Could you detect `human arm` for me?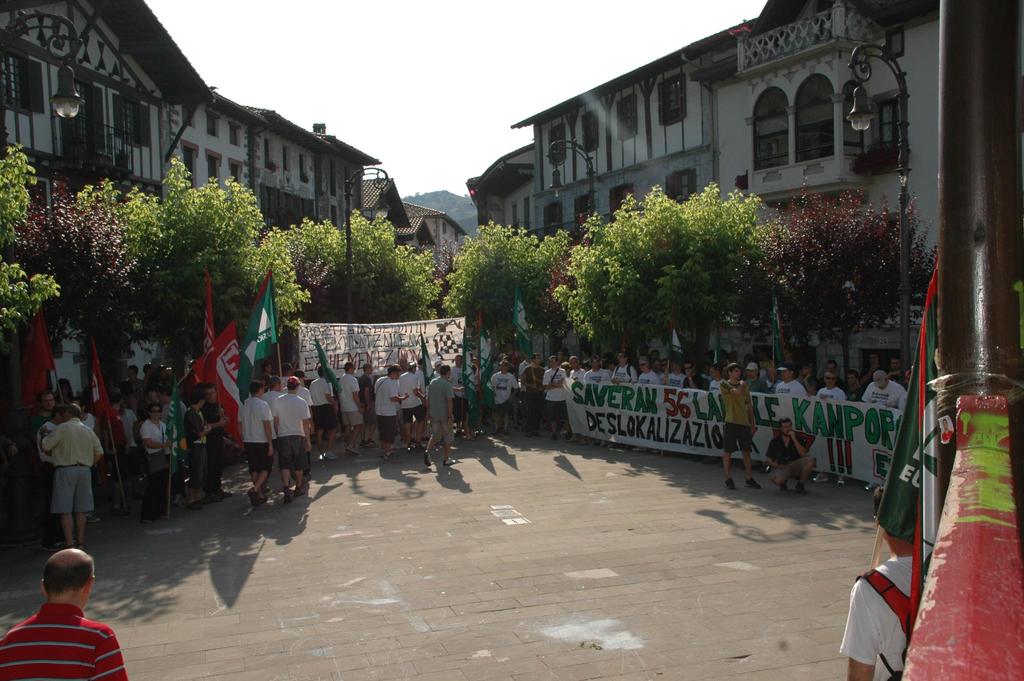
Detection result: x1=93, y1=623, x2=130, y2=680.
